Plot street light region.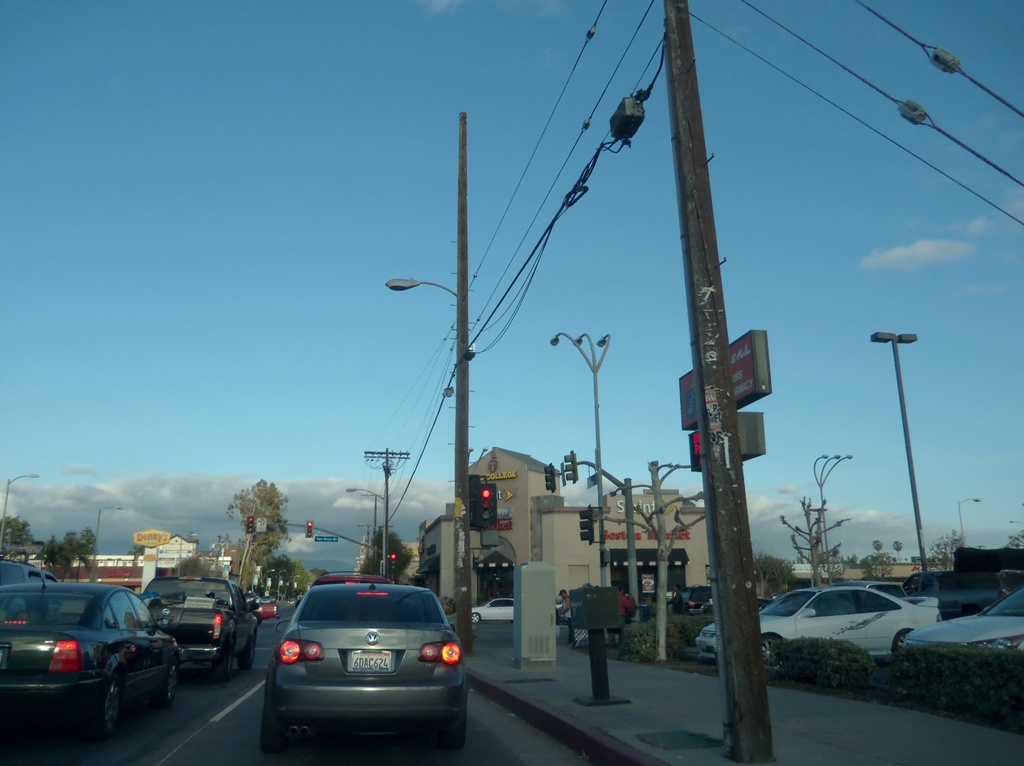
Plotted at detection(383, 270, 473, 660).
